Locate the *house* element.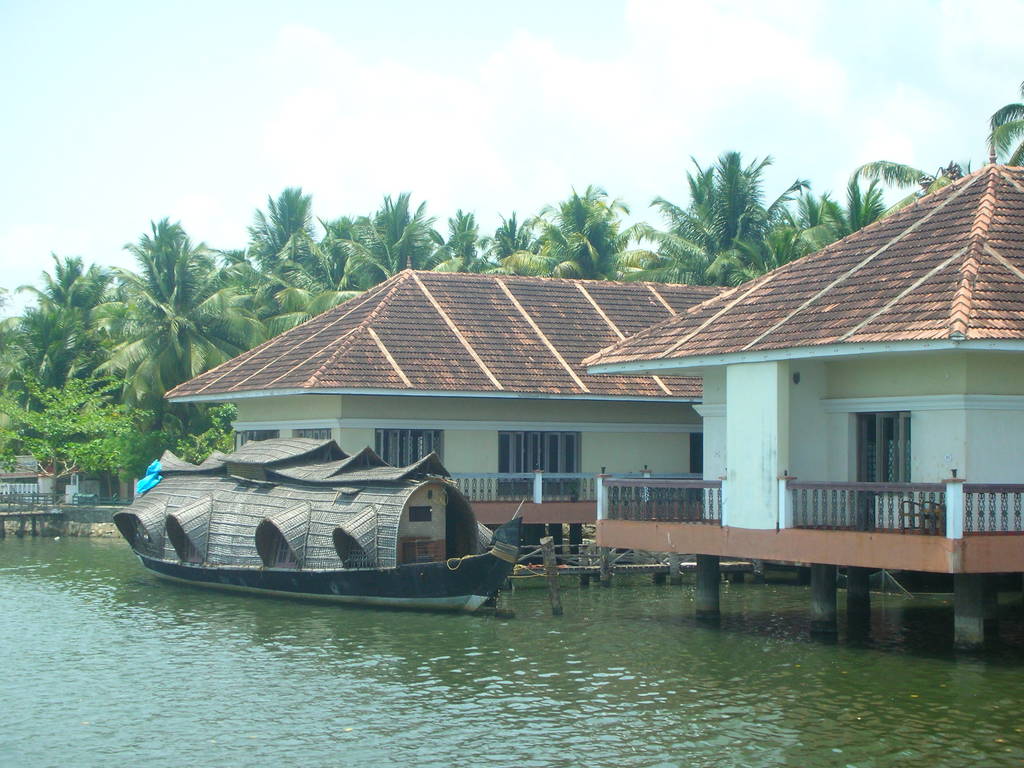
Element bbox: <bbox>571, 137, 1023, 643</bbox>.
